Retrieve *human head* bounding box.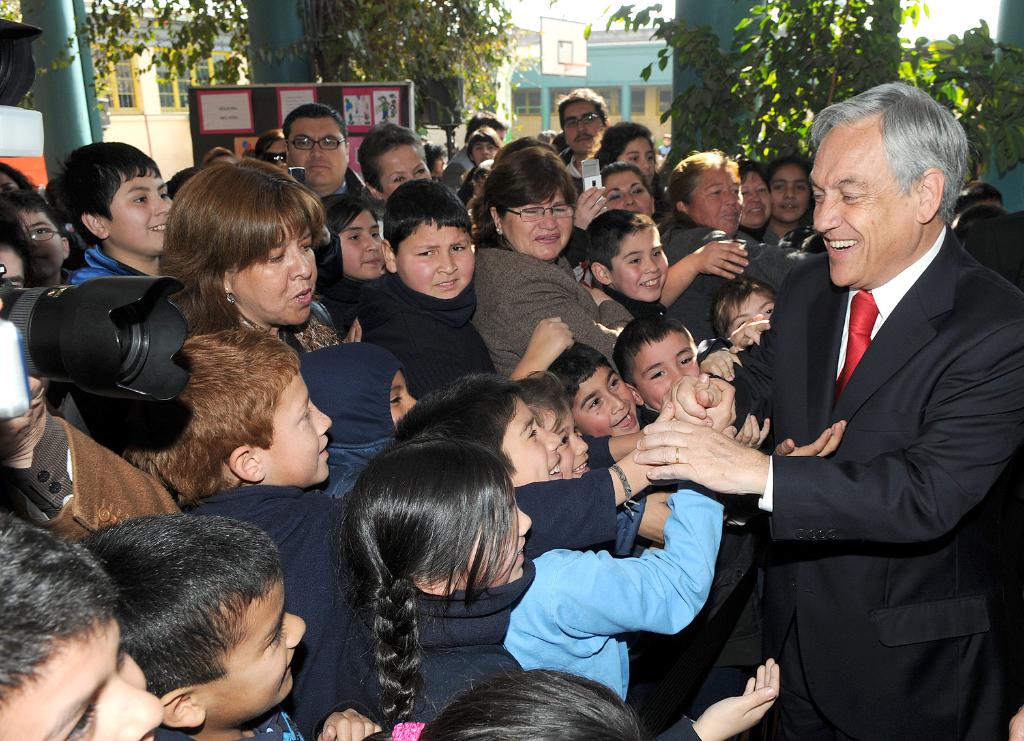
Bounding box: [left=8, top=189, right=69, bottom=276].
